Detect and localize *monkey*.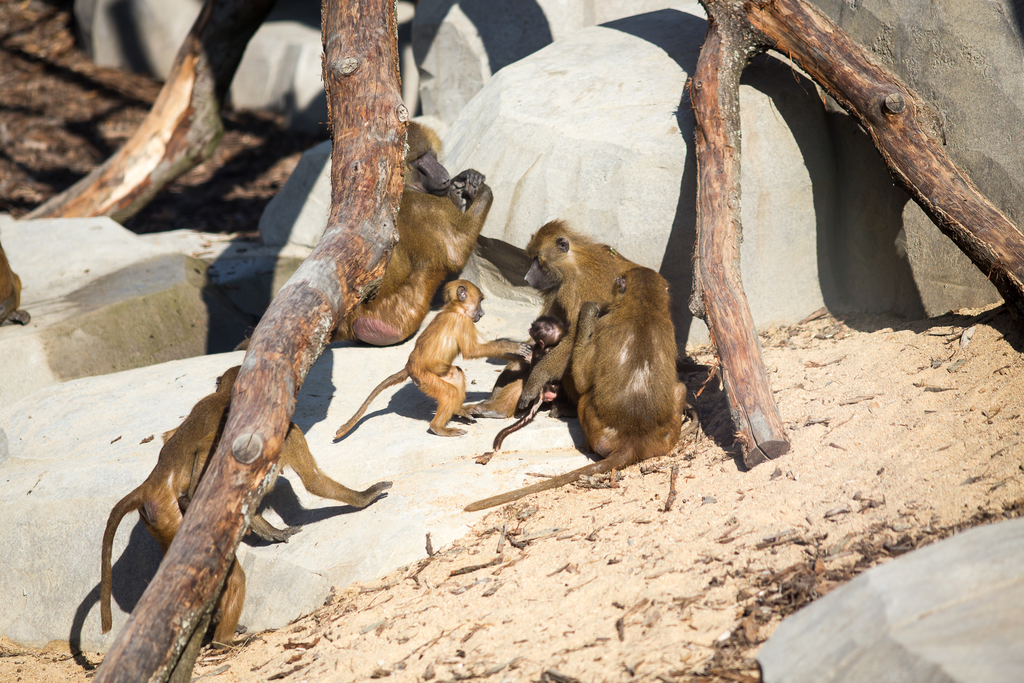
Localized at (x1=467, y1=263, x2=691, y2=509).
